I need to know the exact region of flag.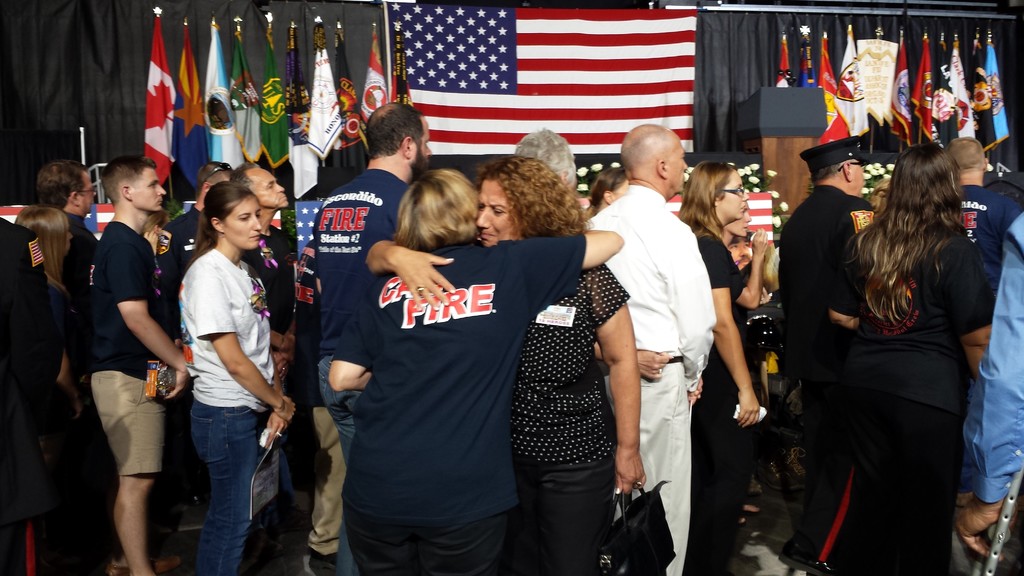
Region: l=195, t=19, r=244, b=179.
